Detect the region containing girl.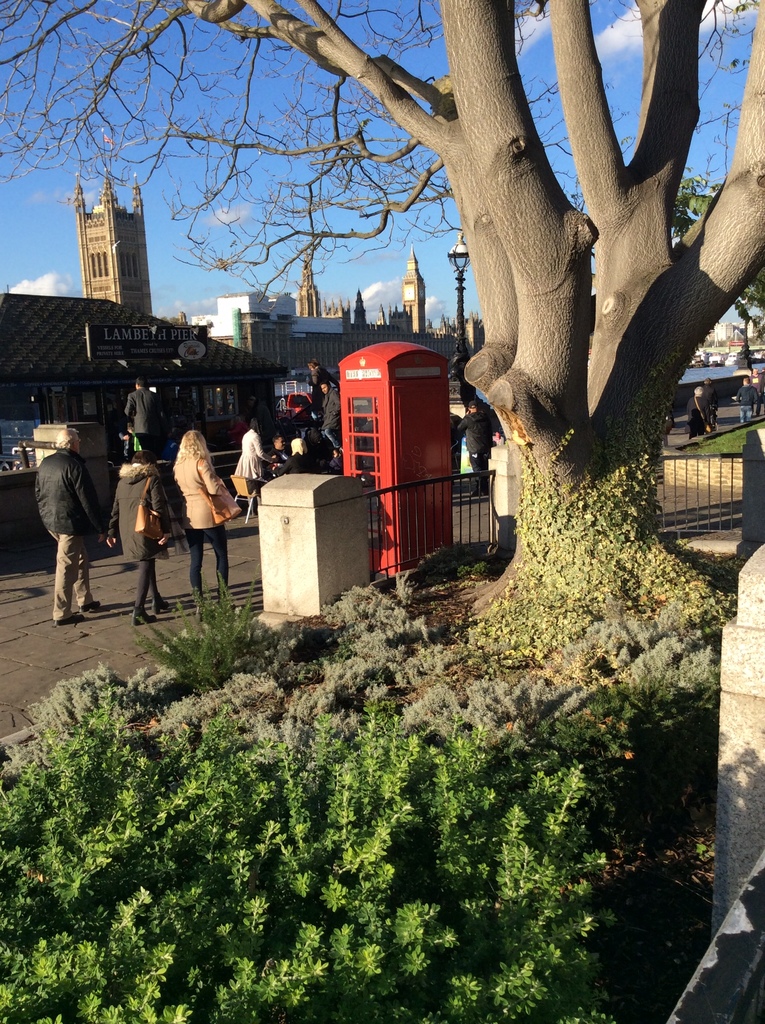
104 452 169 616.
